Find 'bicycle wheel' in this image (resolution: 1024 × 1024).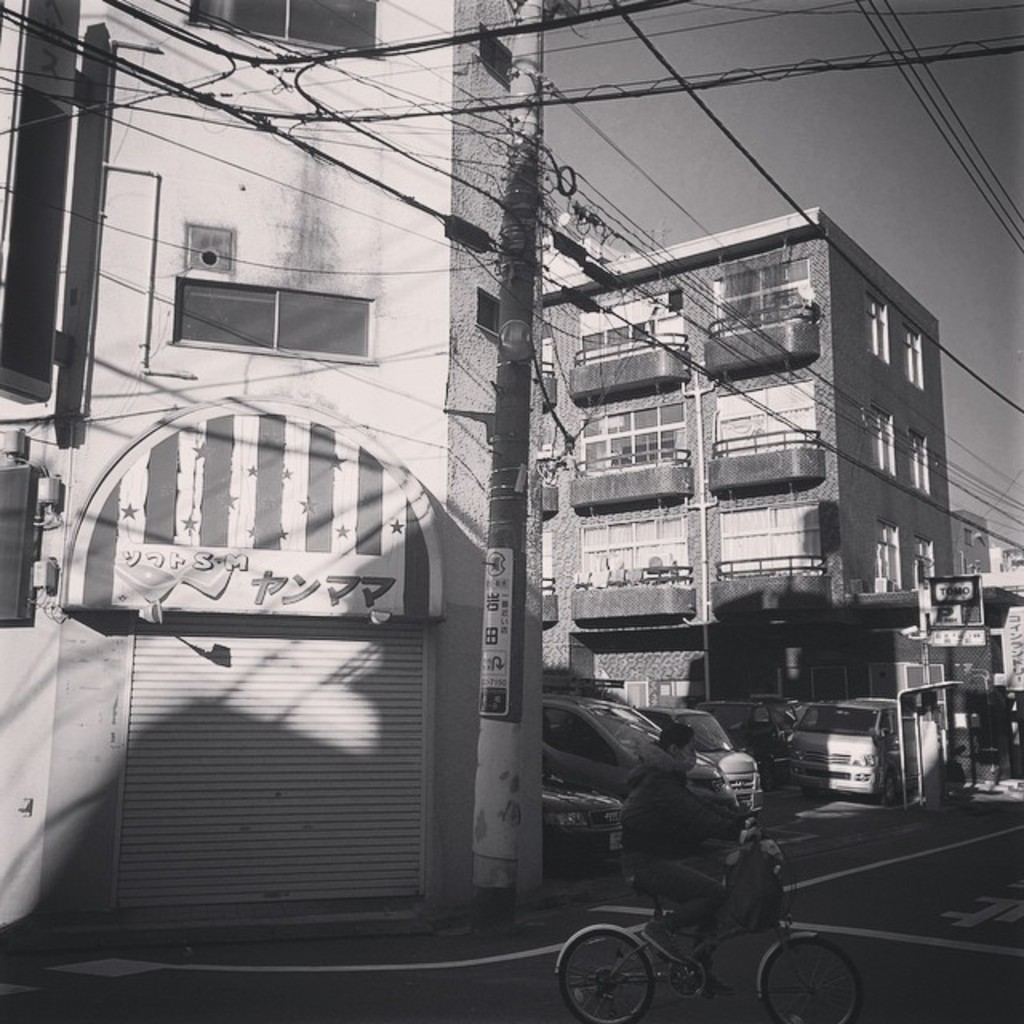
554,928,656,1022.
